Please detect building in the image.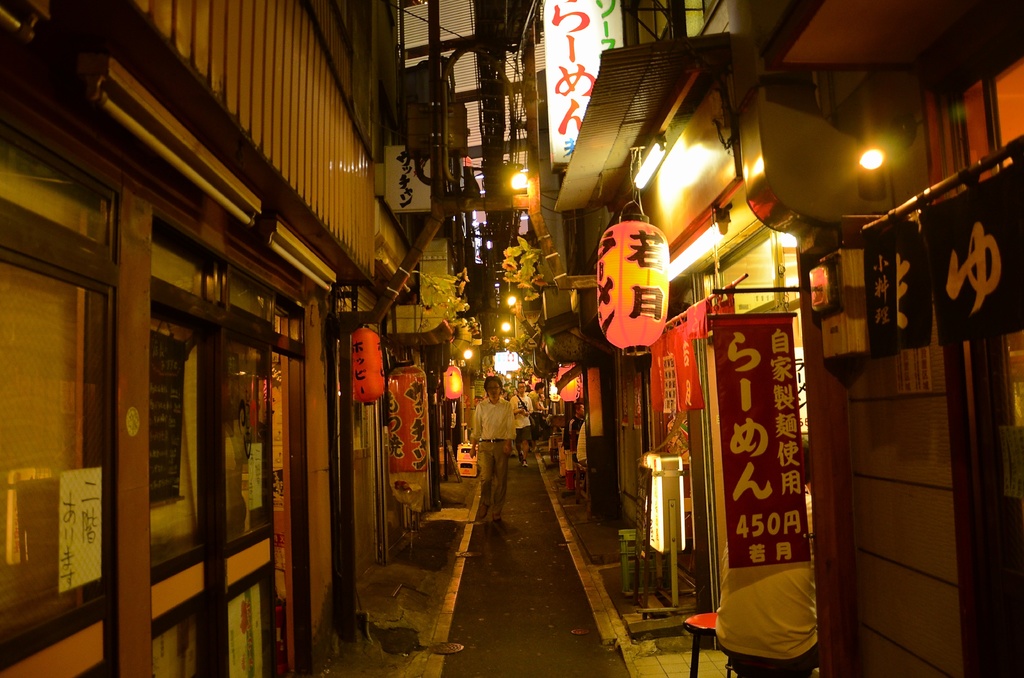
{"x1": 554, "y1": 0, "x2": 1023, "y2": 677}.
